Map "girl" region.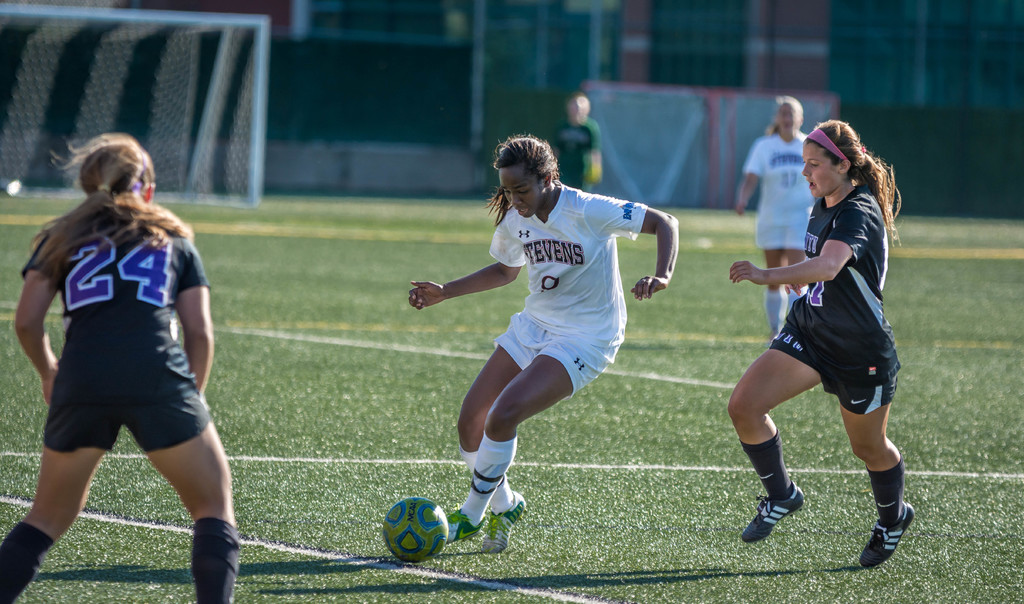
Mapped to bbox(733, 97, 816, 335).
